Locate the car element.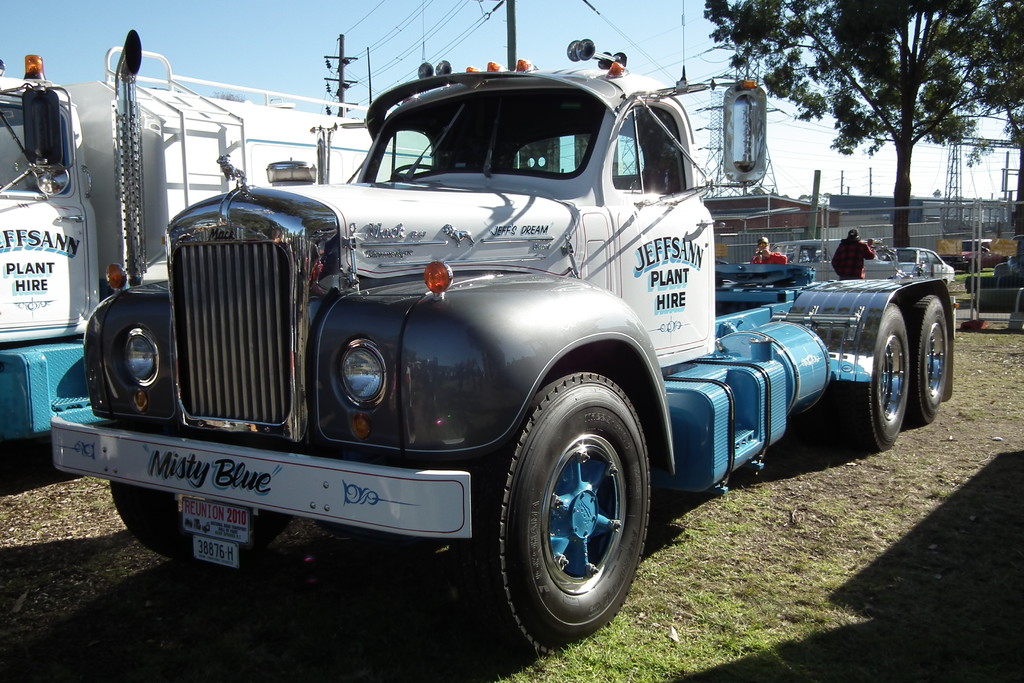
Element bbox: (x1=945, y1=236, x2=1002, y2=272).
